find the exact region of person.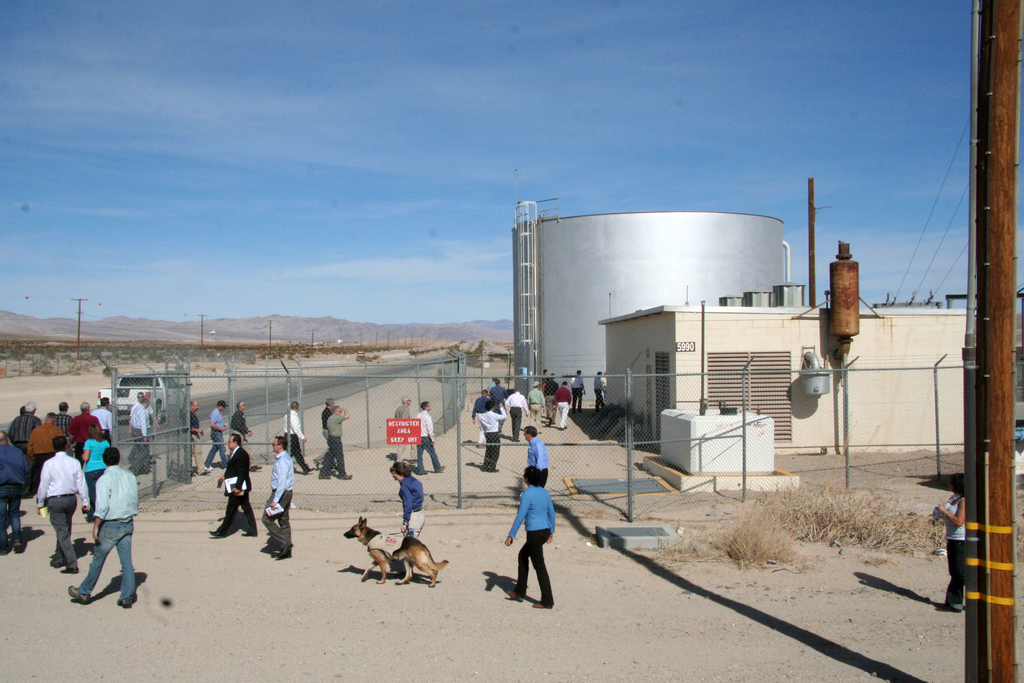
Exact region: rect(417, 403, 445, 476).
